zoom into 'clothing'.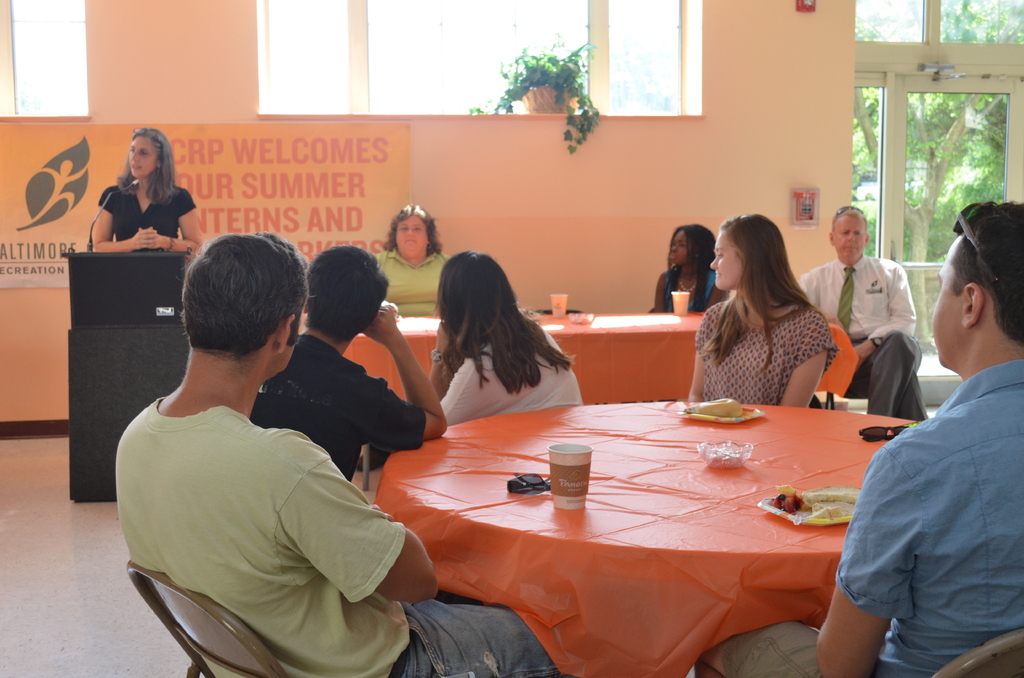
Zoom target: left=99, top=182, right=190, bottom=241.
